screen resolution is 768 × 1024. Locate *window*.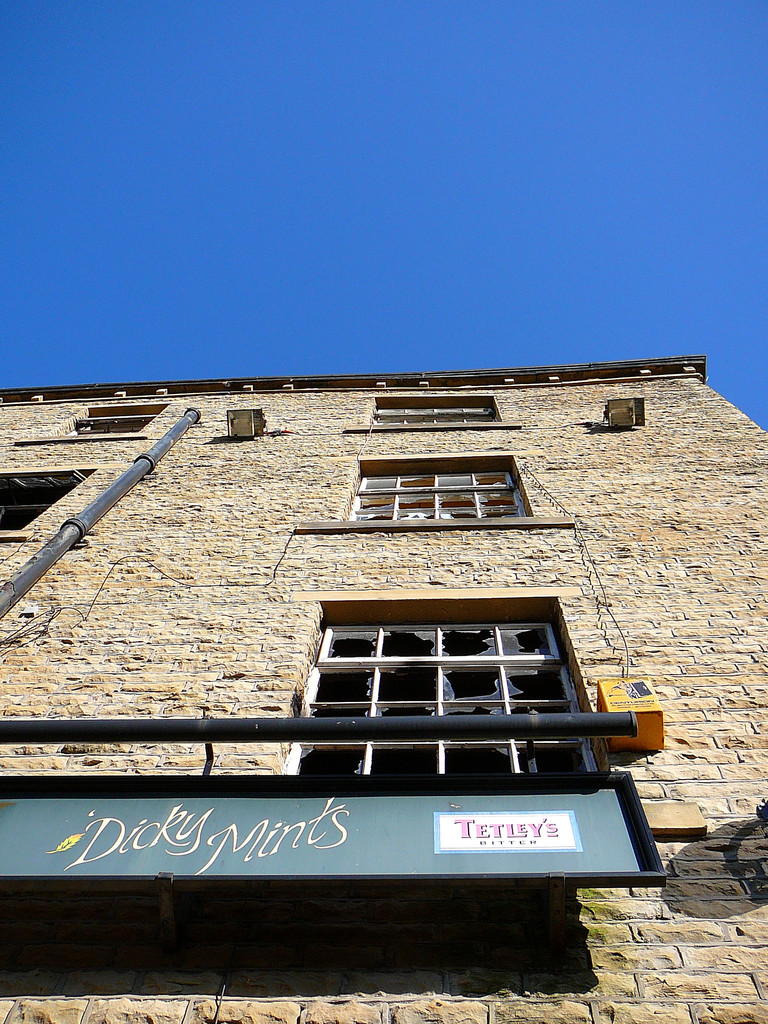
locate(371, 394, 502, 422).
